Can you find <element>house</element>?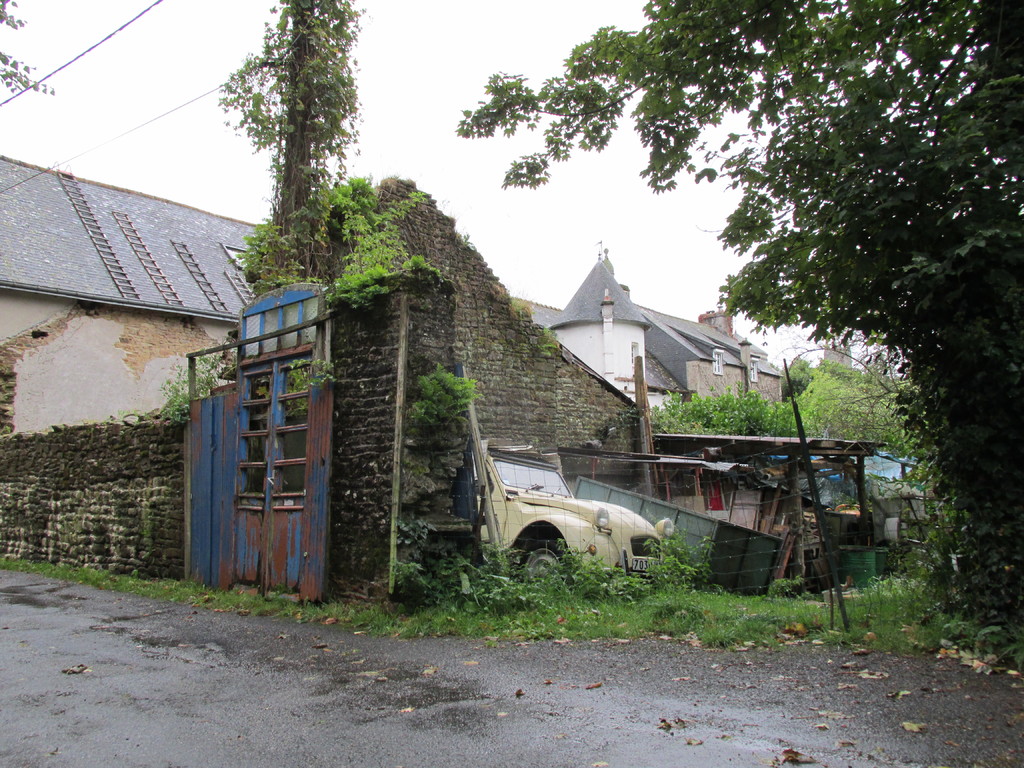
Yes, bounding box: rect(0, 151, 281, 445).
